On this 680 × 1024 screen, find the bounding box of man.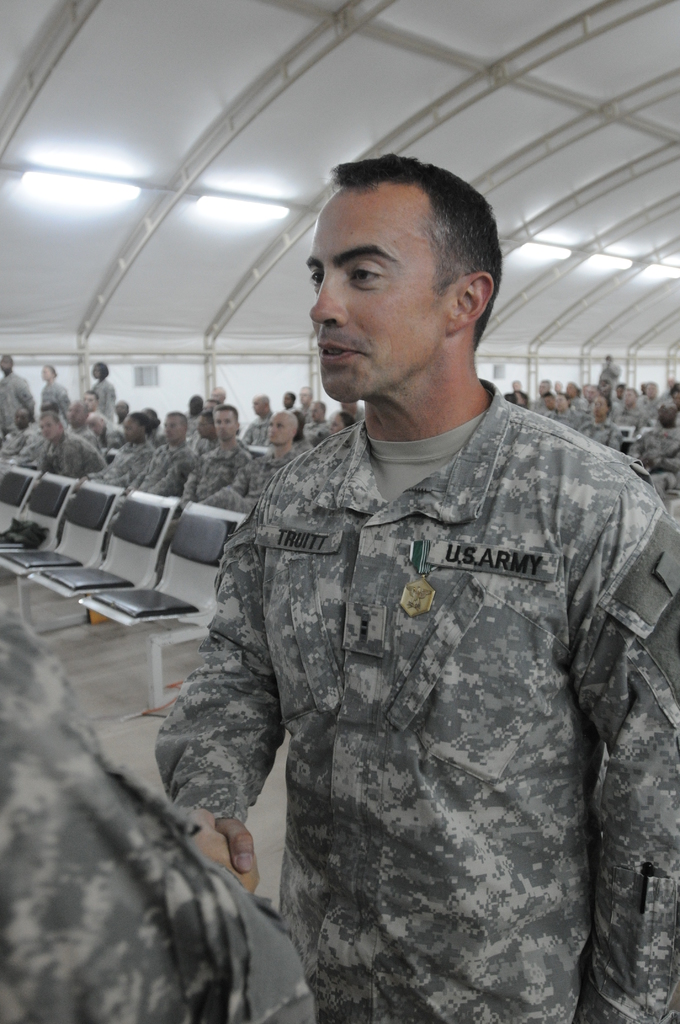
Bounding box: 201/385/224/408.
